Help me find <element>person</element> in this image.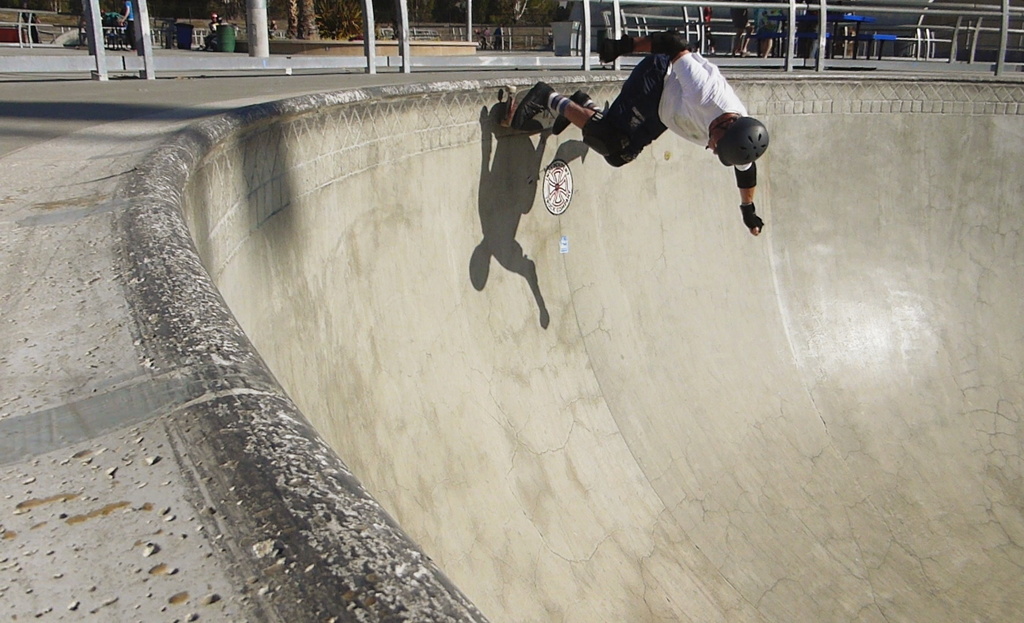
Found it: <bbox>560, 36, 768, 256</bbox>.
